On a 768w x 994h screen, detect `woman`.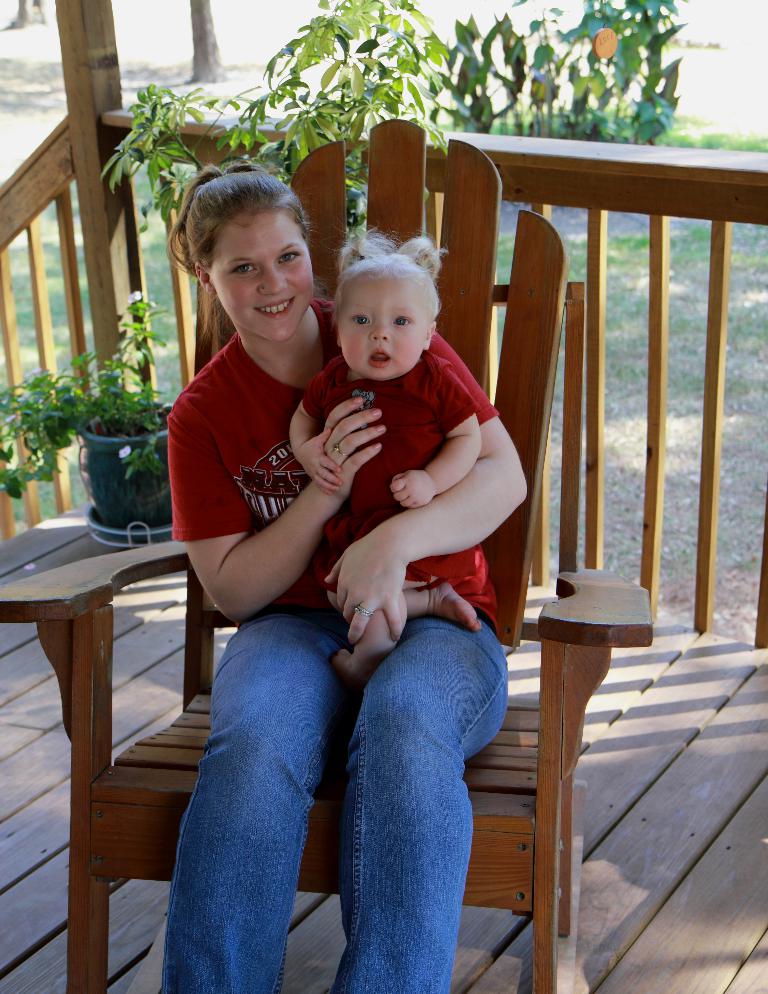
{"x1": 162, "y1": 140, "x2": 541, "y2": 971}.
